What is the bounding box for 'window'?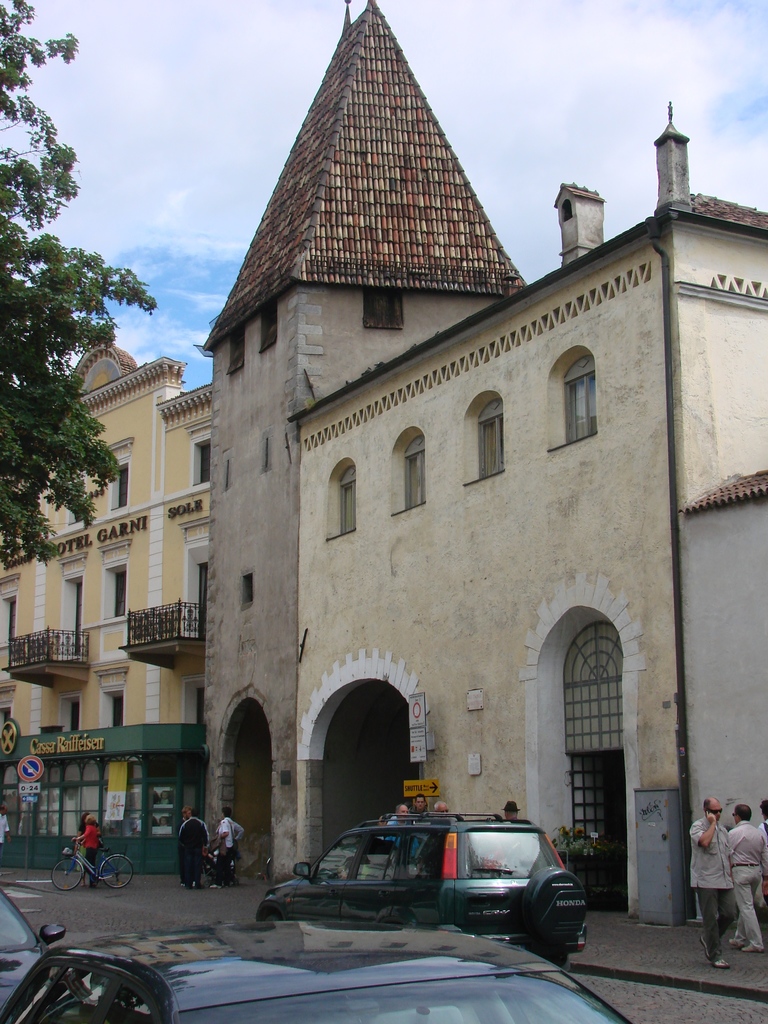
<region>239, 575, 252, 608</region>.
